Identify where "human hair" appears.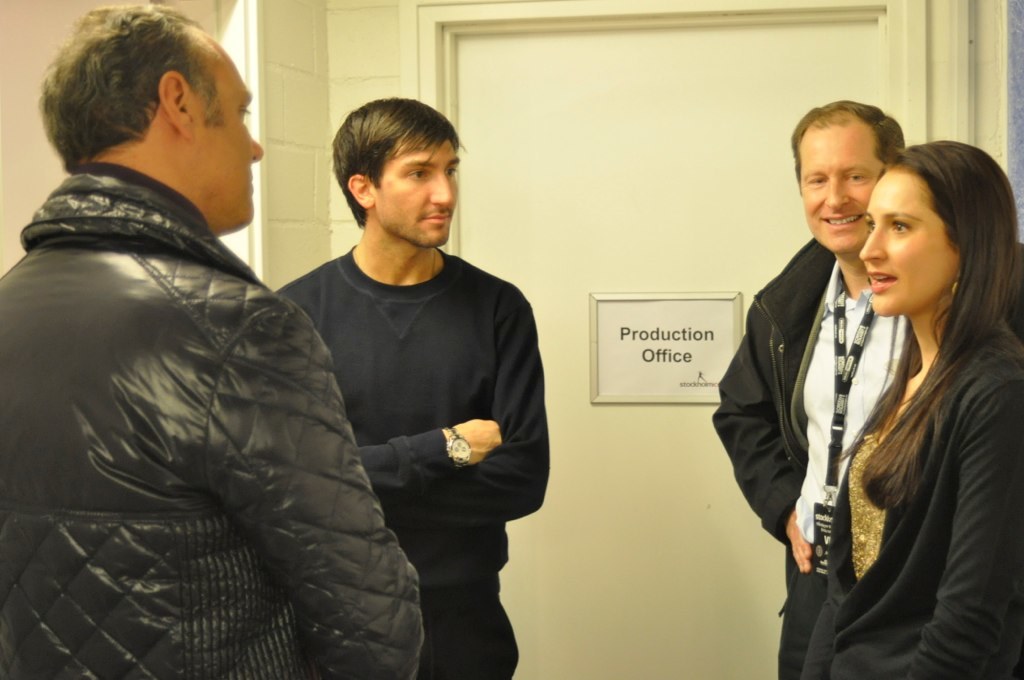
Appears at locate(33, 0, 229, 172).
